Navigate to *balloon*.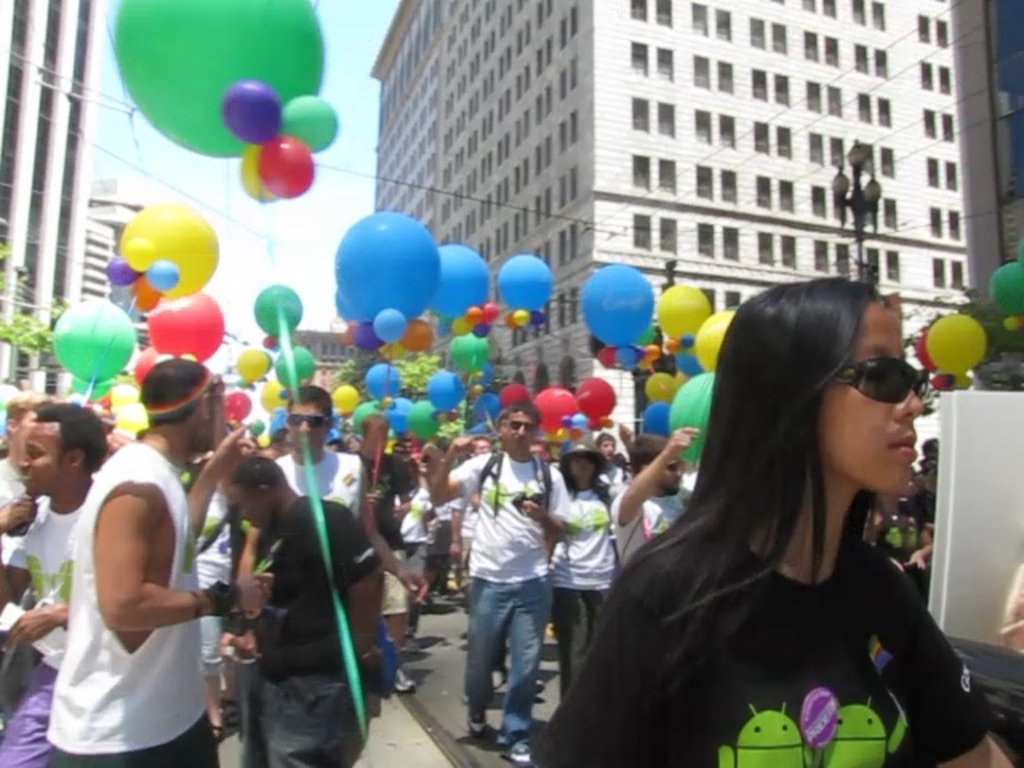
Navigation target: [x1=429, y1=370, x2=461, y2=410].
